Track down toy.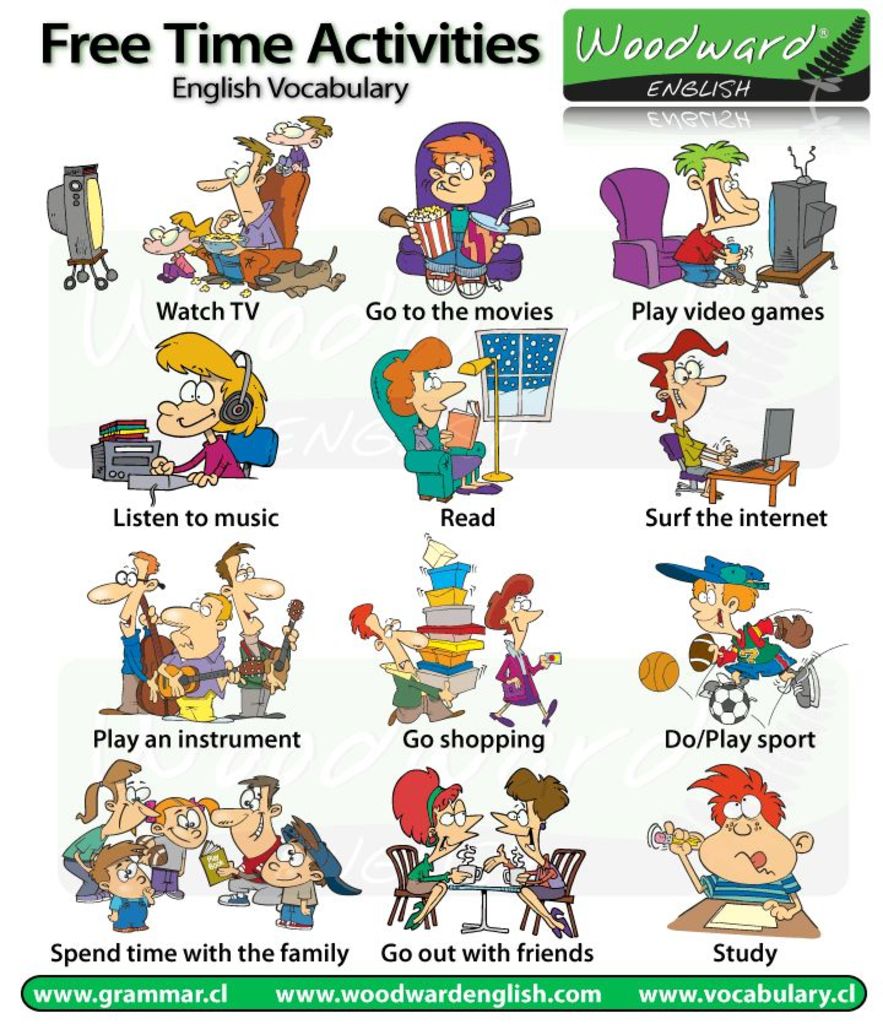
Tracked to 137 791 220 901.
